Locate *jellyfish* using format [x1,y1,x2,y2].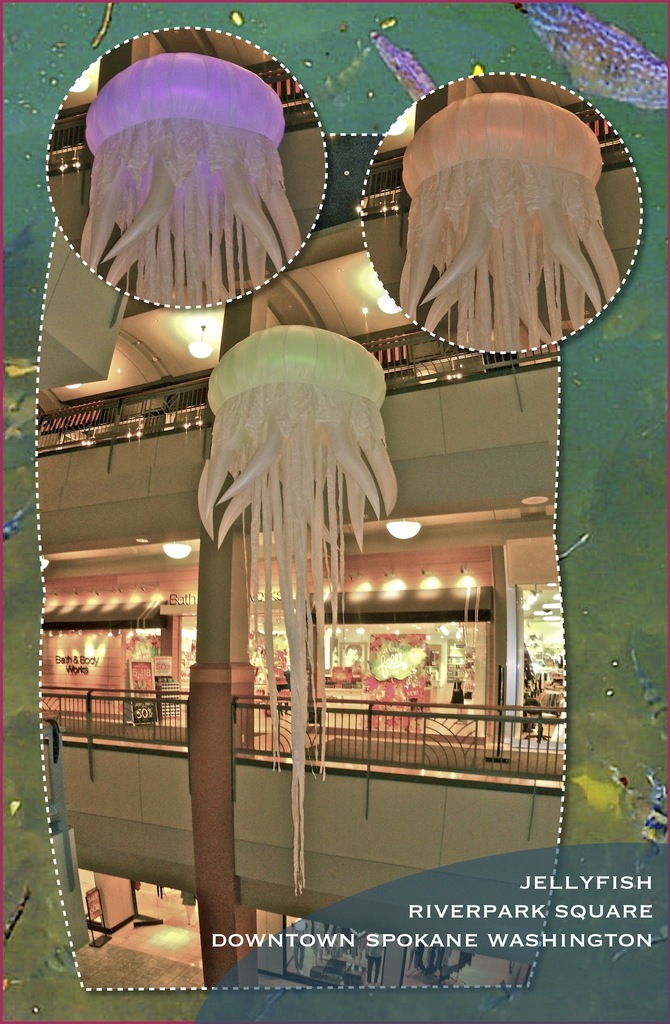
[396,88,623,350].
